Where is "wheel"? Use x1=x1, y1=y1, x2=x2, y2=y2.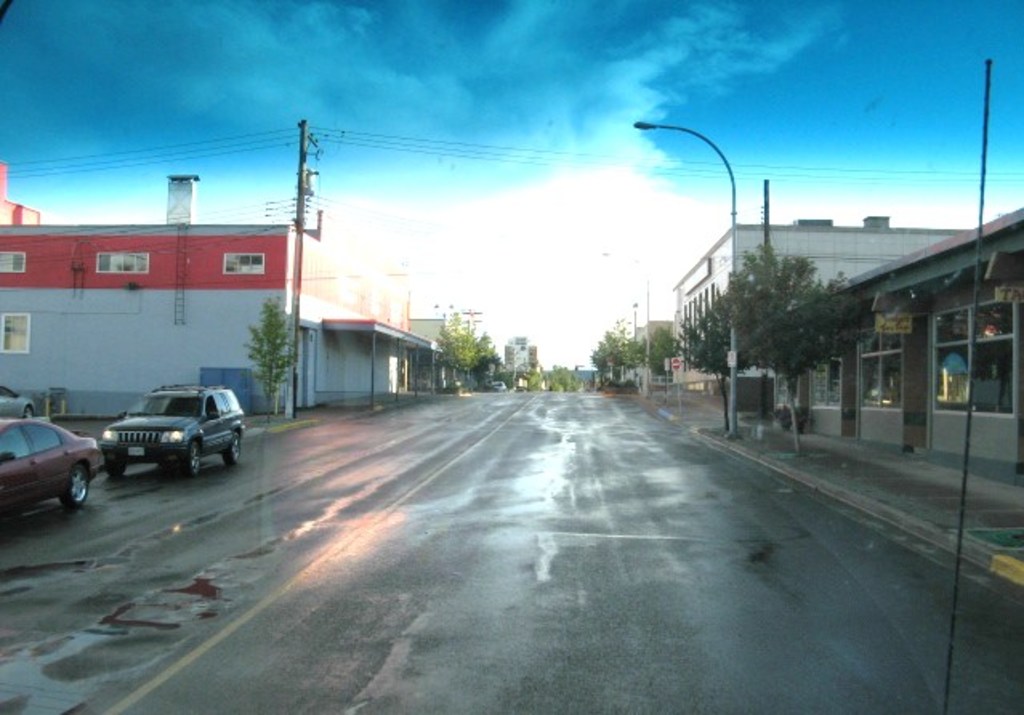
x1=223, y1=430, x2=245, y2=465.
